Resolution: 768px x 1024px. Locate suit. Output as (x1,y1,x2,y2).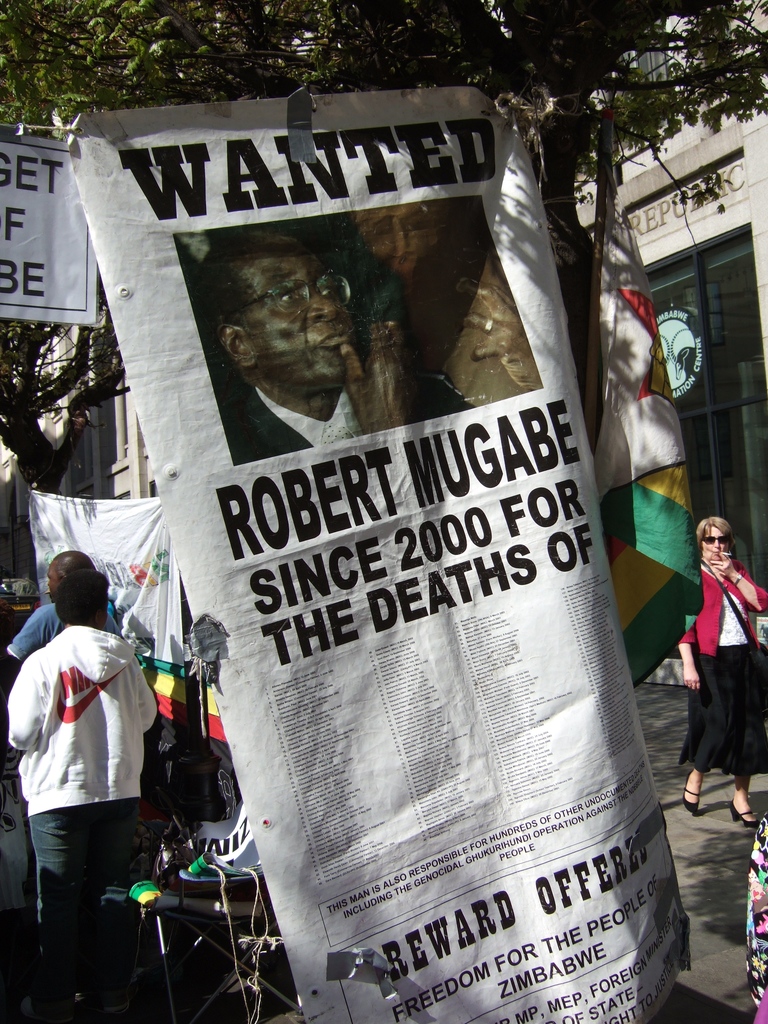
(218,383,365,467).
